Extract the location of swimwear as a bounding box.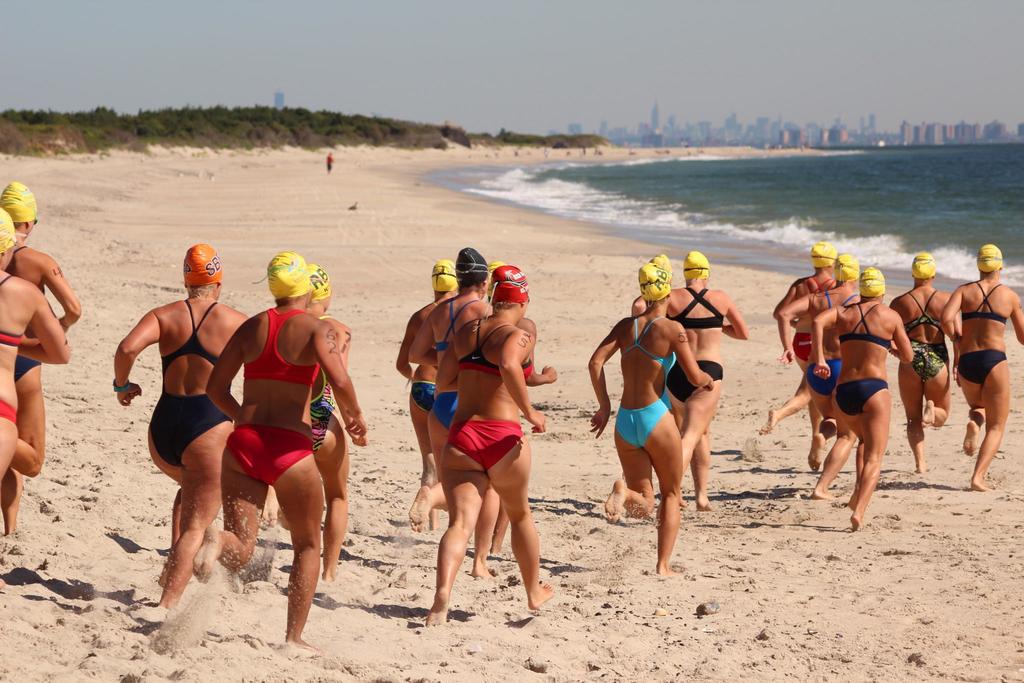
box=[792, 336, 817, 370].
